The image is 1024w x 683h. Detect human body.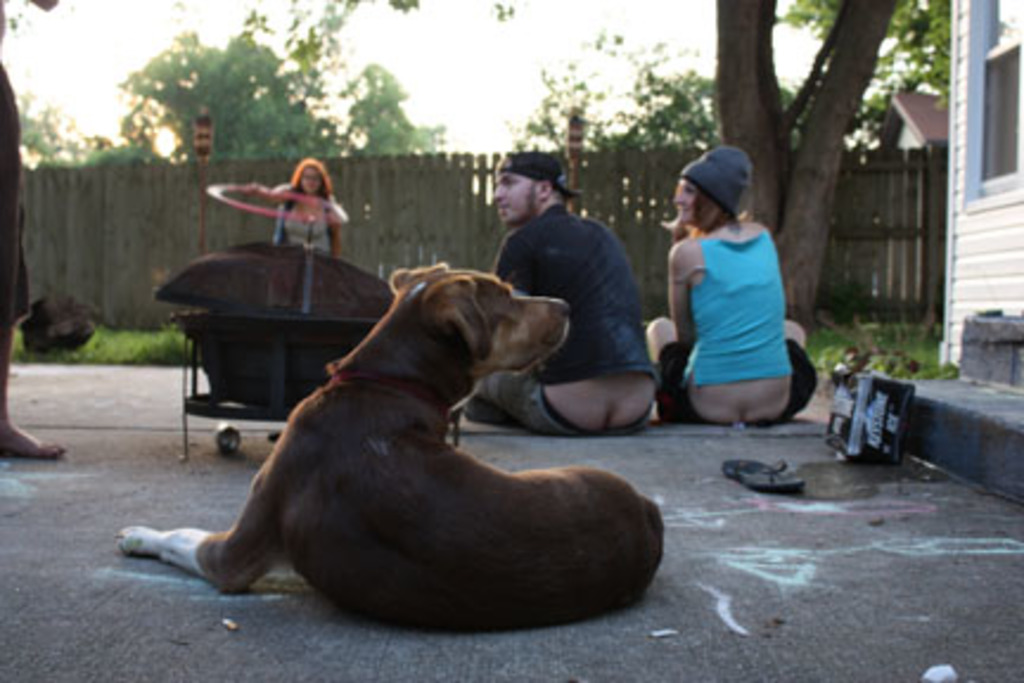
Detection: 467 206 666 436.
